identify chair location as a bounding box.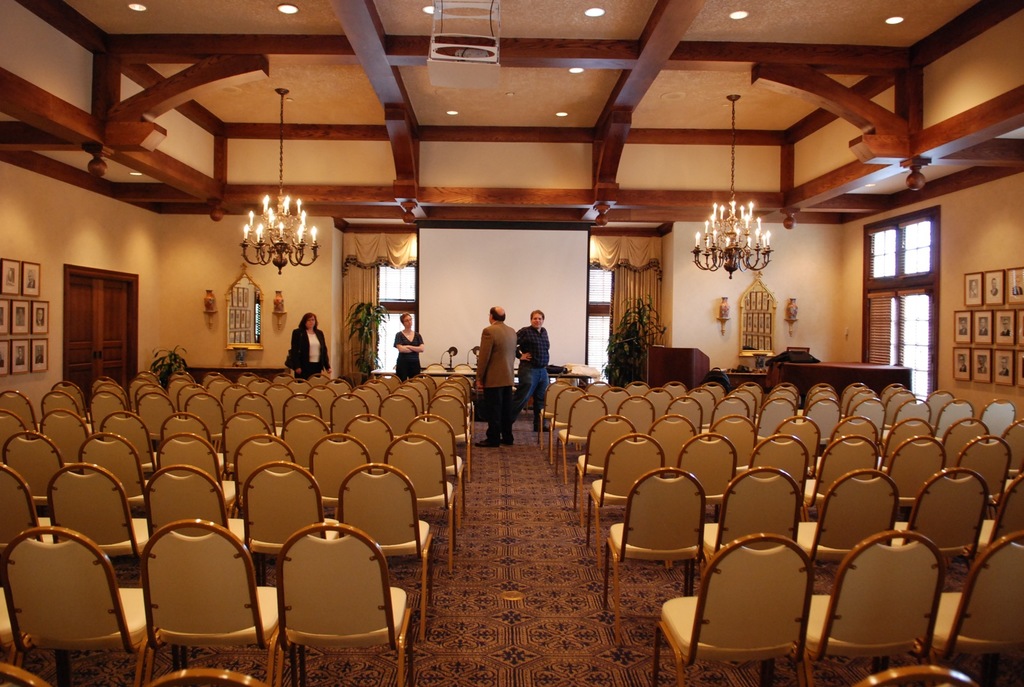
x1=163, y1=438, x2=234, y2=514.
